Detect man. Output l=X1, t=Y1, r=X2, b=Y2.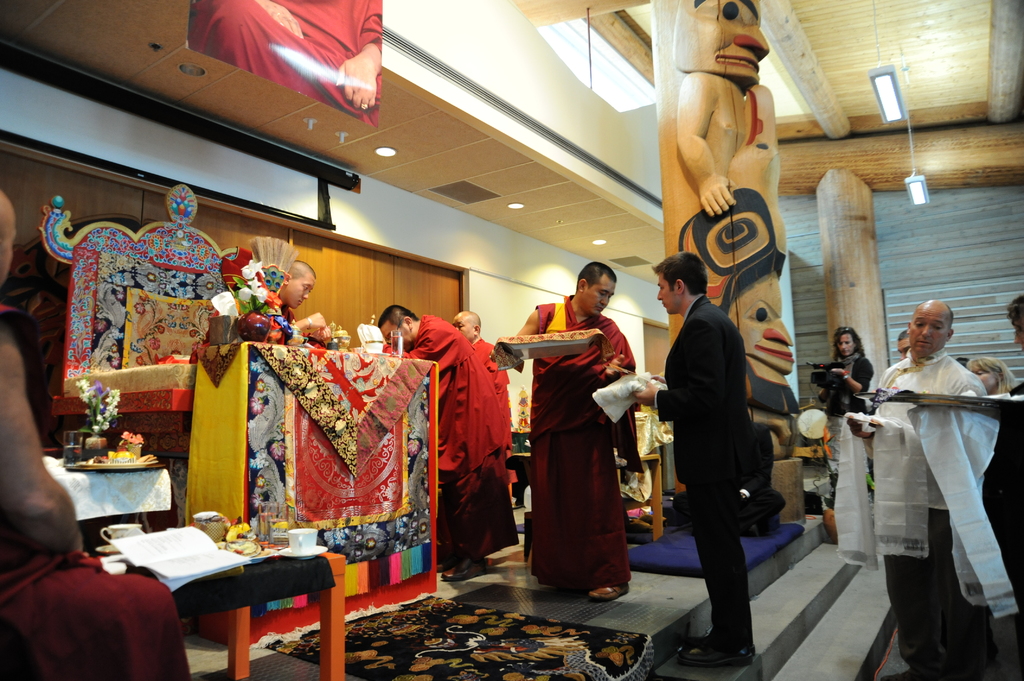
l=378, t=304, r=520, b=581.
